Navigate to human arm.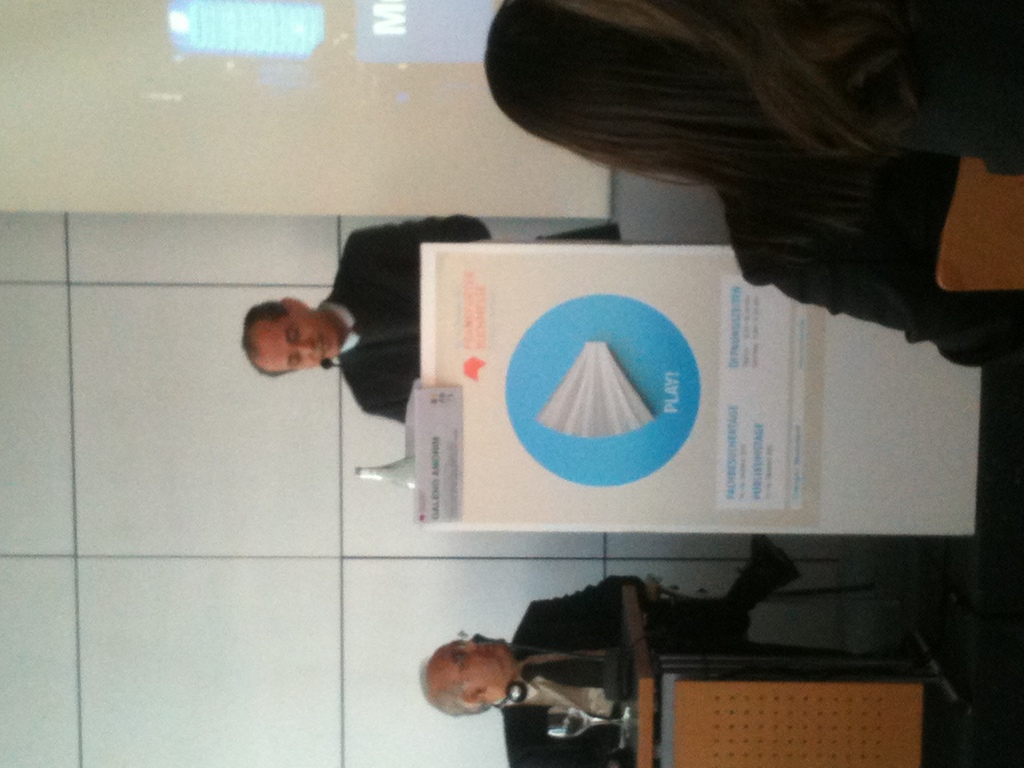
Navigation target: (x1=541, y1=578, x2=648, y2=628).
